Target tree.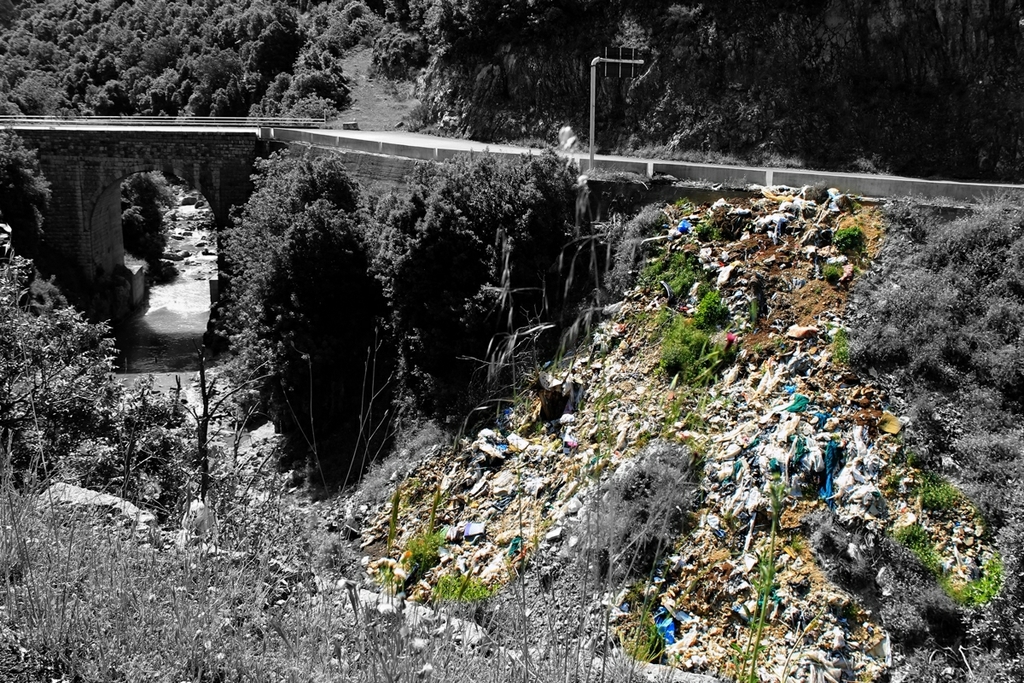
Target region: 0:223:201:534.
